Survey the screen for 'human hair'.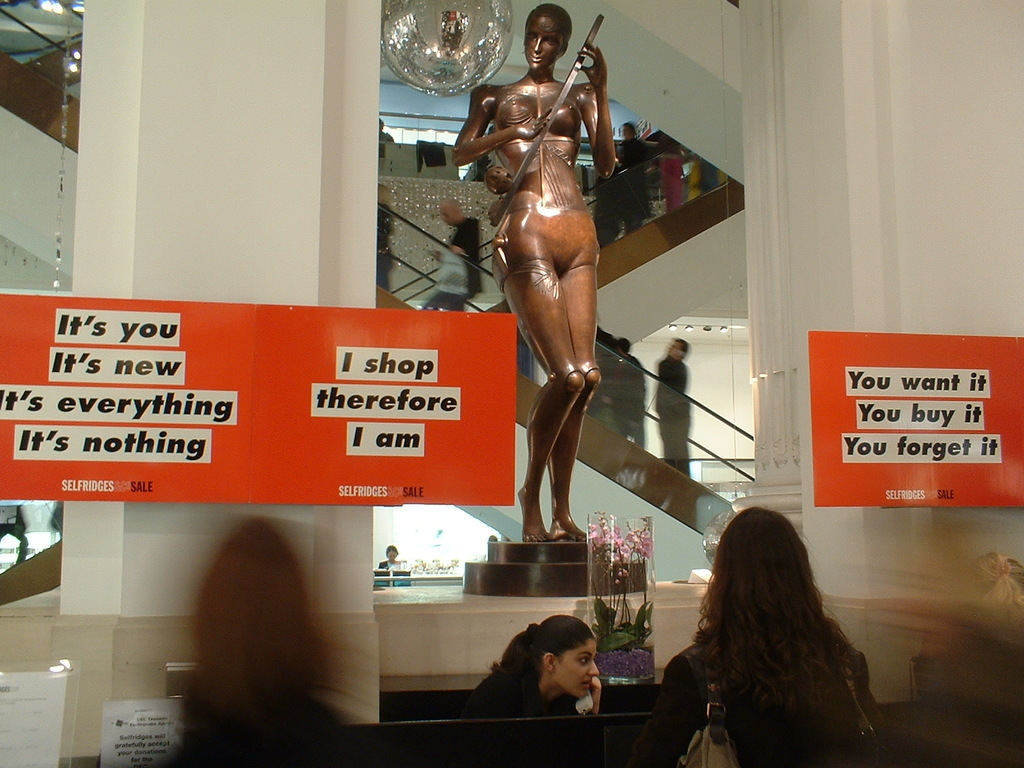
Survey found: x1=669, y1=534, x2=883, y2=758.
